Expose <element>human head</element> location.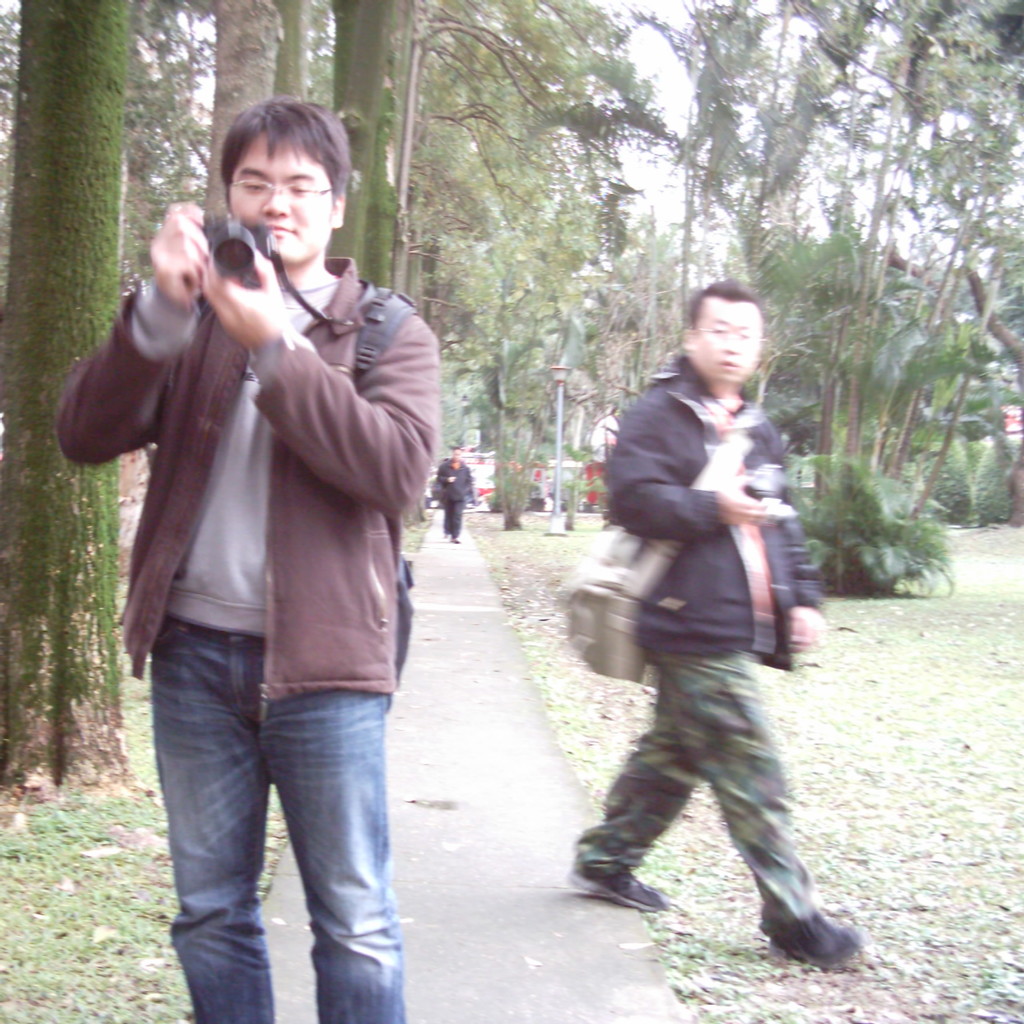
Exposed at 193 96 359 271.
